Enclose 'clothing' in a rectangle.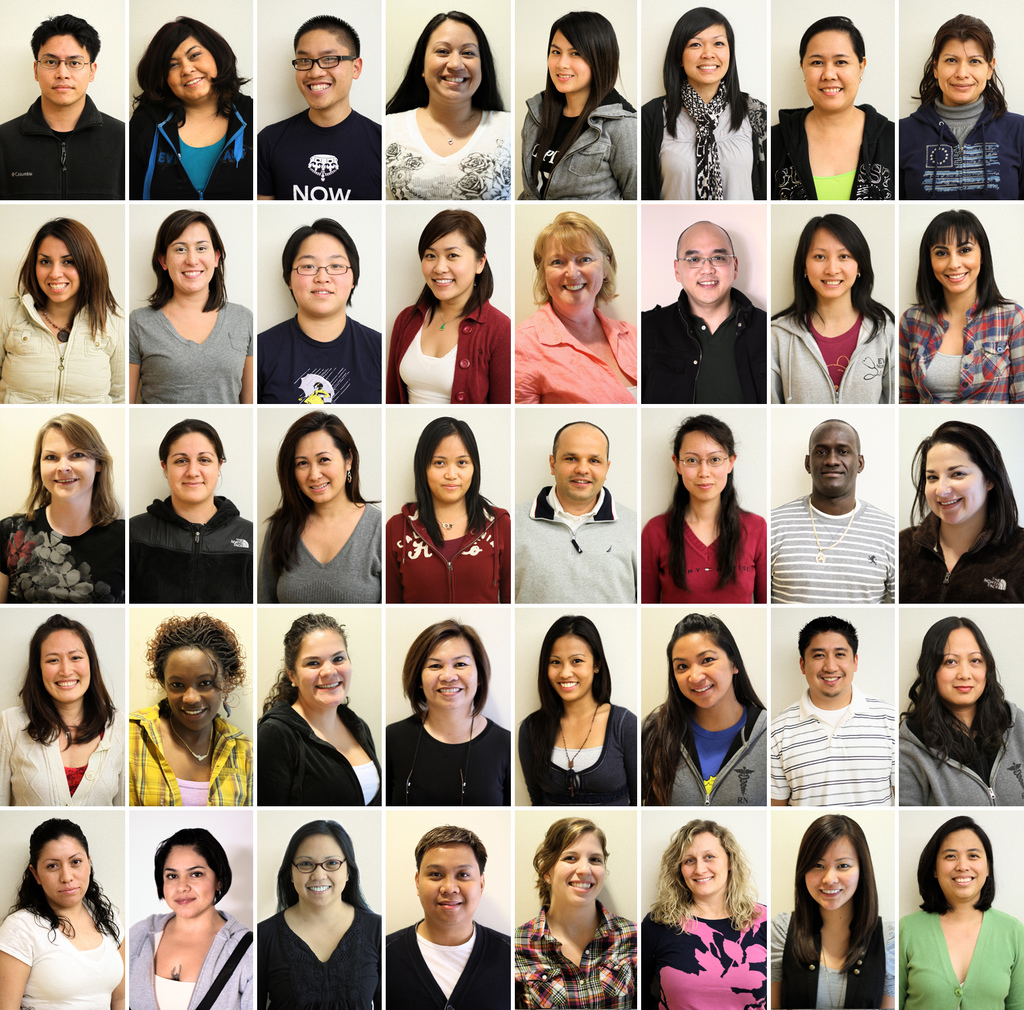
[x1=122, y1=310, x2=250, y2=403].
